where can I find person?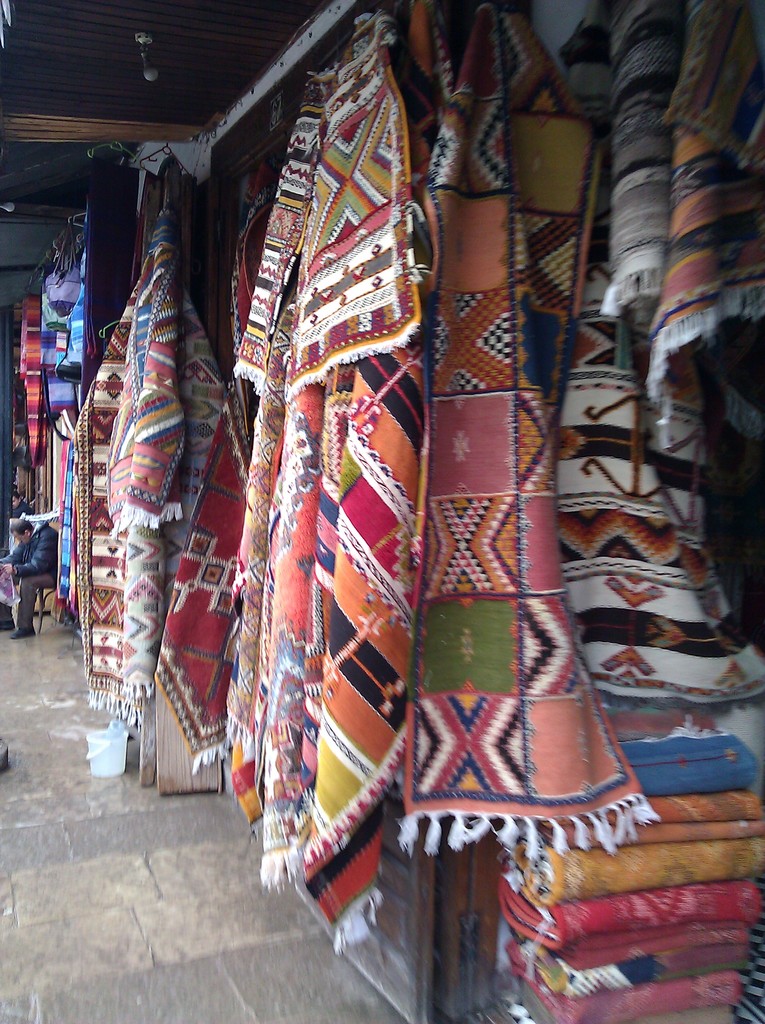
You can find it at pyautogui.locateOnScreen(2, 517, 60, 641).
